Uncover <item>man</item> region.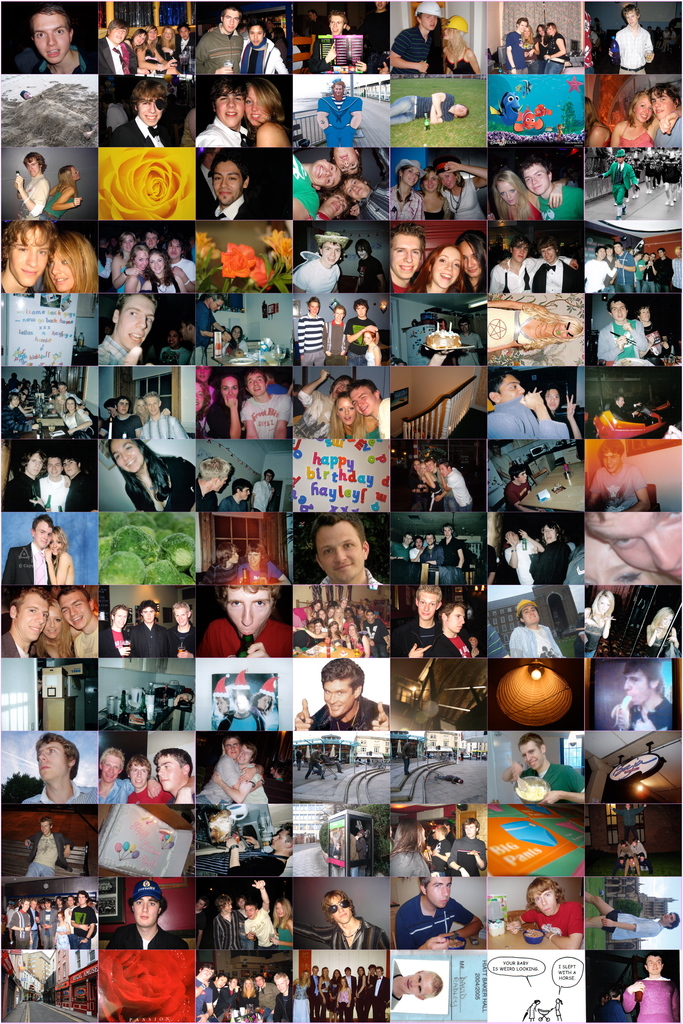
Uncovered: <box>394,876,482,956</box>.
